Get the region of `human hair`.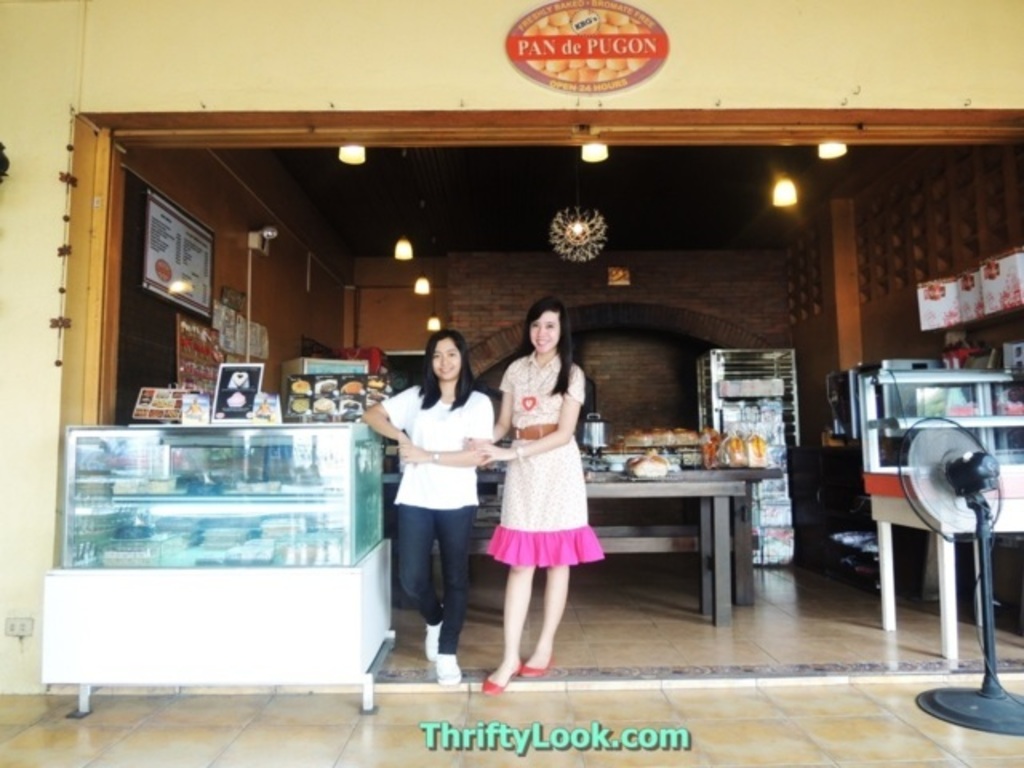
<region>411, 333, 474, 413</region>.
